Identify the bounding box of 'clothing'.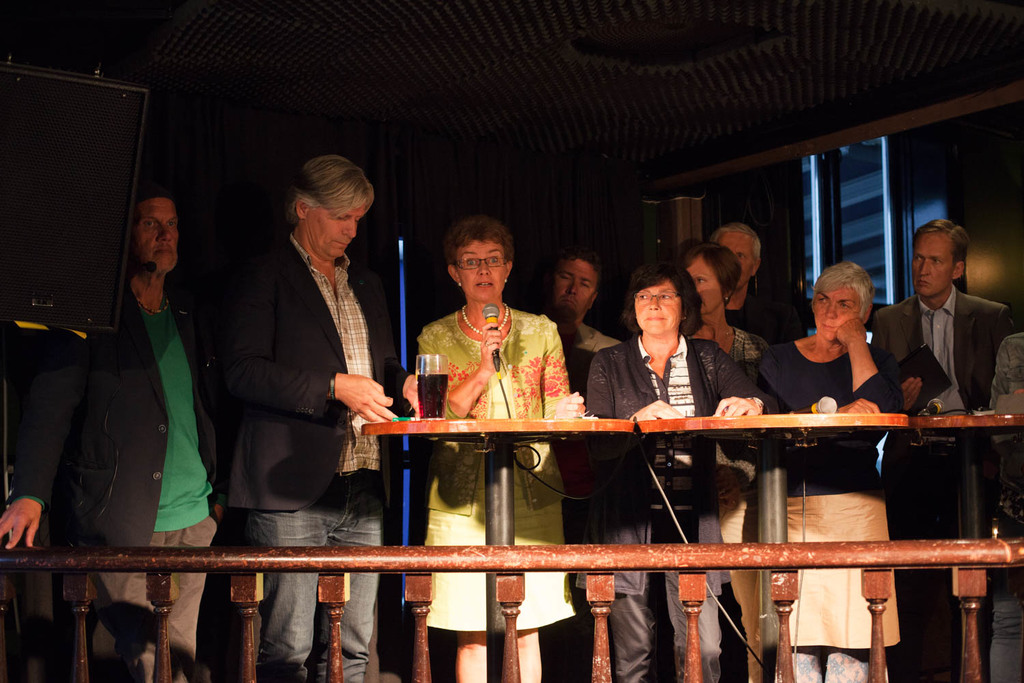
<region>412, 319, 587, 647</region>.
